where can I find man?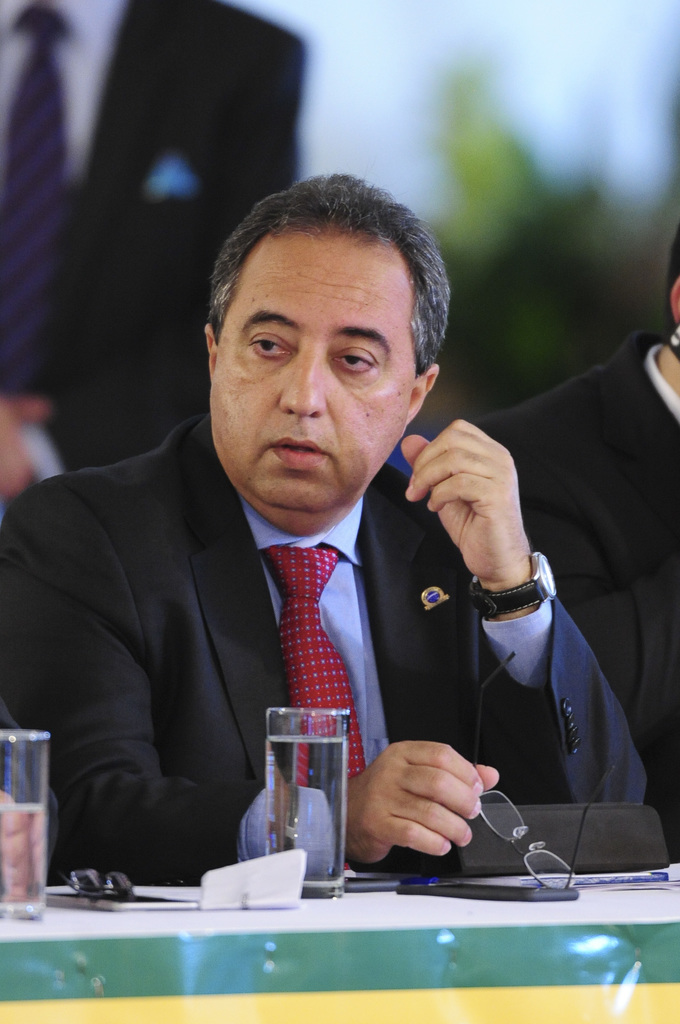
You can find it at [482,218,679,851].
